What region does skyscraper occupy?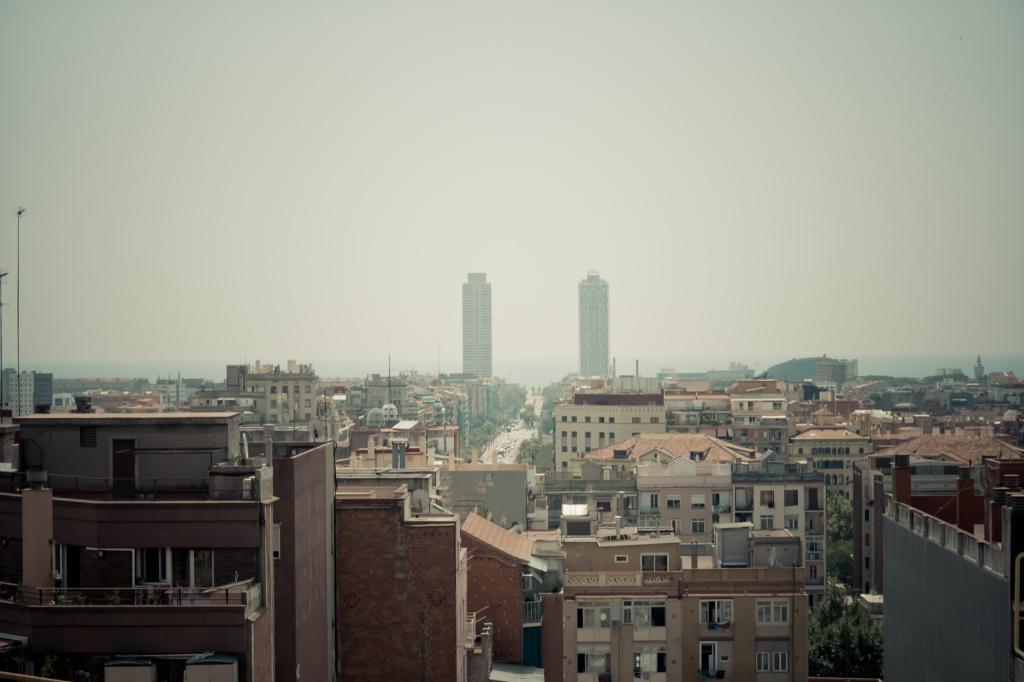
(x1=577, y1=271, x2=611, y2=377).
